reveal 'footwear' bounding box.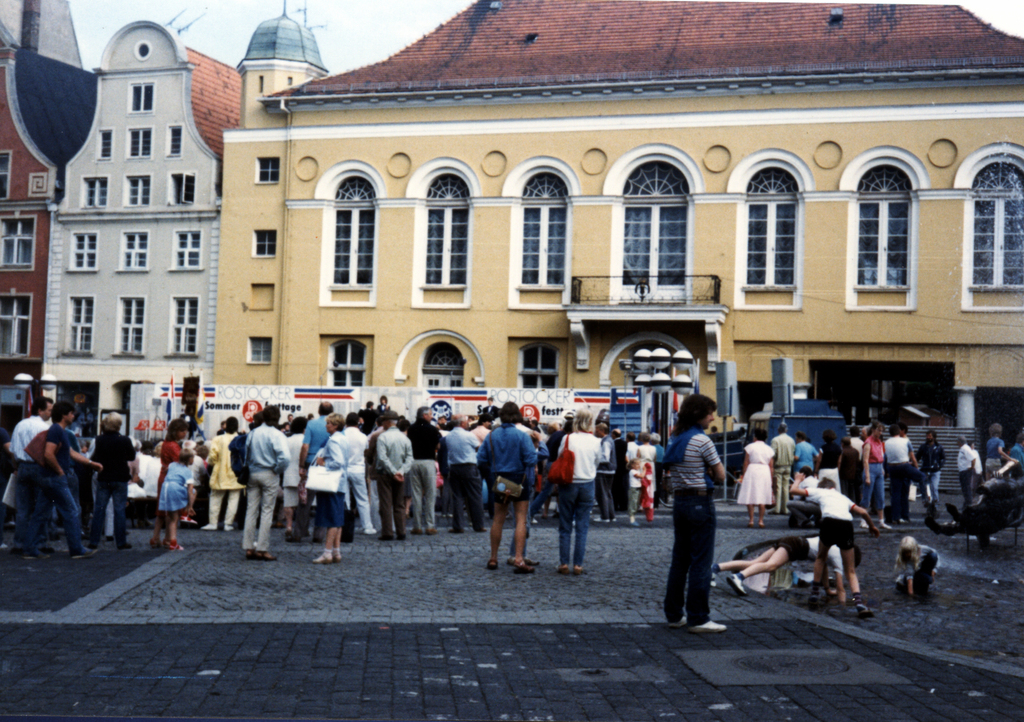
Revealed: 316/548/331/563.
